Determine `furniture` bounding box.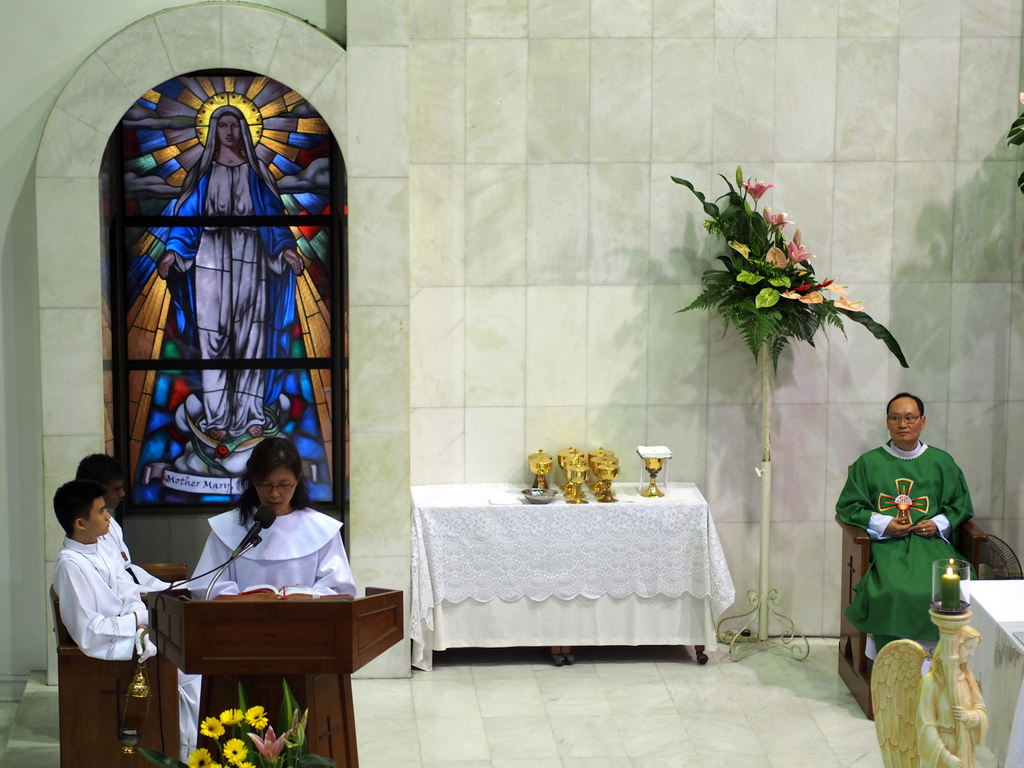
Determined: select_region(48, 565, 188, 767).
